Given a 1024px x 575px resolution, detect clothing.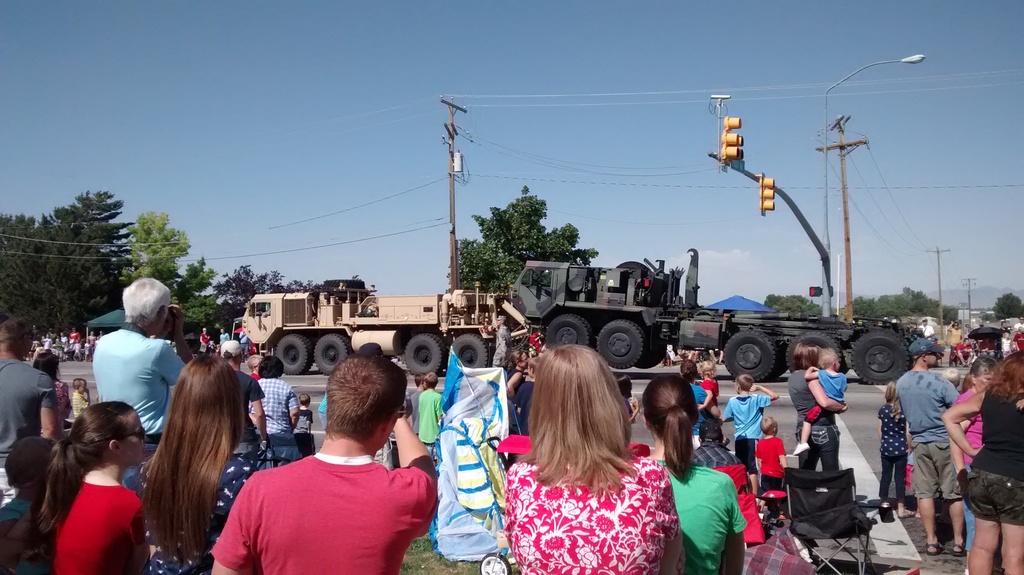
507 374 547 432.
